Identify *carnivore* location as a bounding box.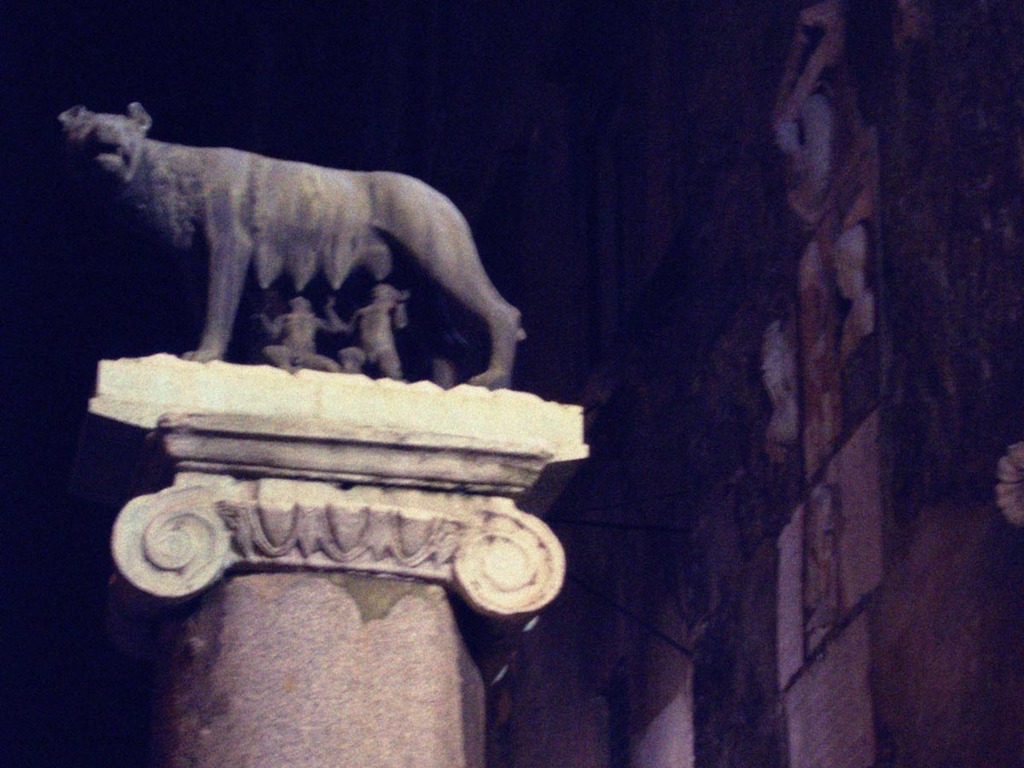
bbox=[254, 295, 349, 371].
